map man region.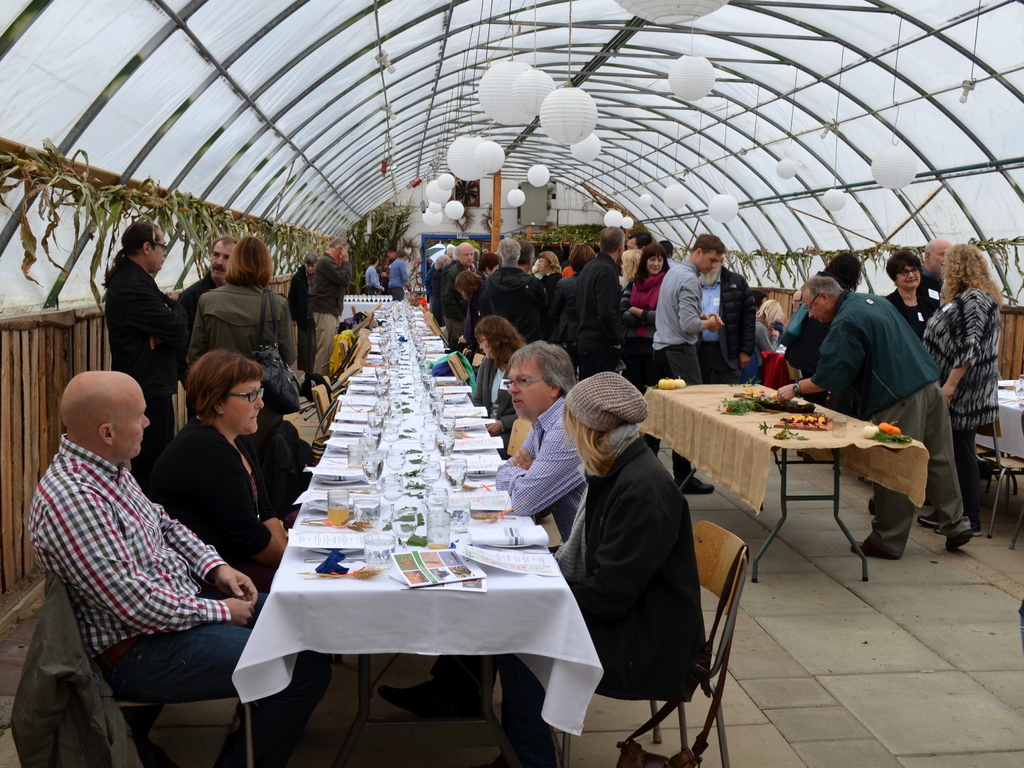
Mapped to (x1=922, y1=236, x2=954, y2=286).
